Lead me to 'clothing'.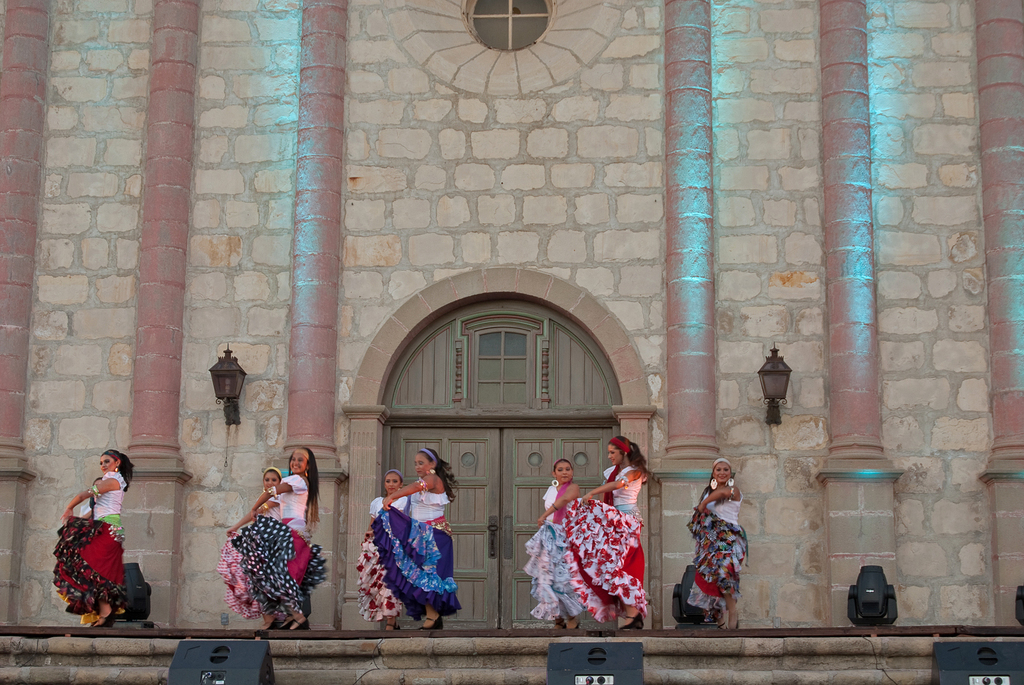
Lead to [left=218, top=492, right=328, bottom=607].
